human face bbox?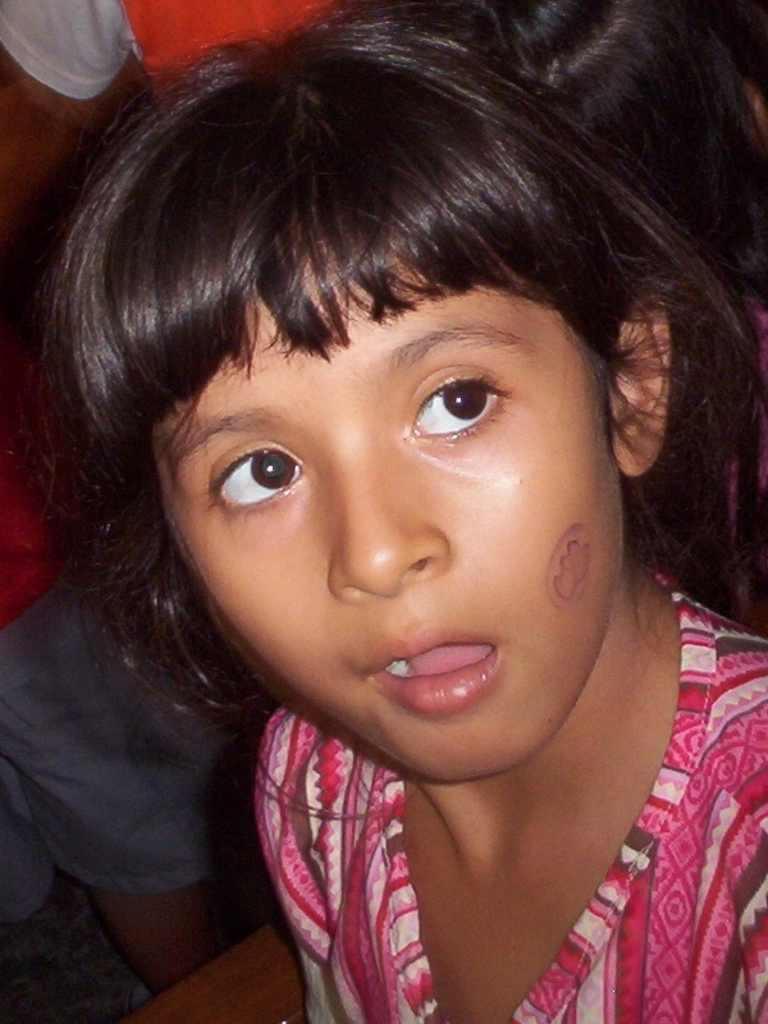
(x1=142, y1=221, x2=627, y2=788)
